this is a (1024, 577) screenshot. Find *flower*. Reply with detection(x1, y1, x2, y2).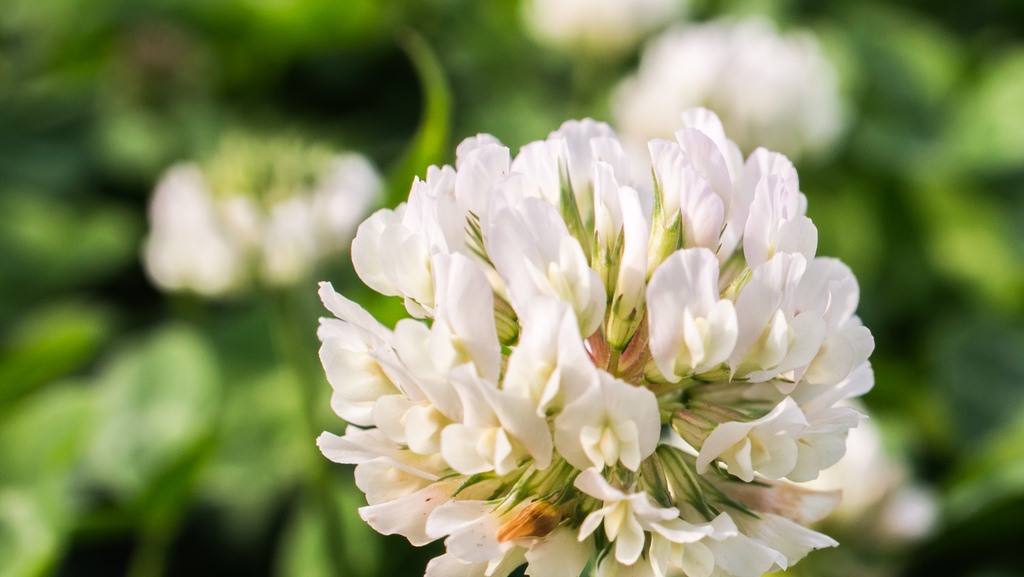
detection(607, 13, 855, 157).
